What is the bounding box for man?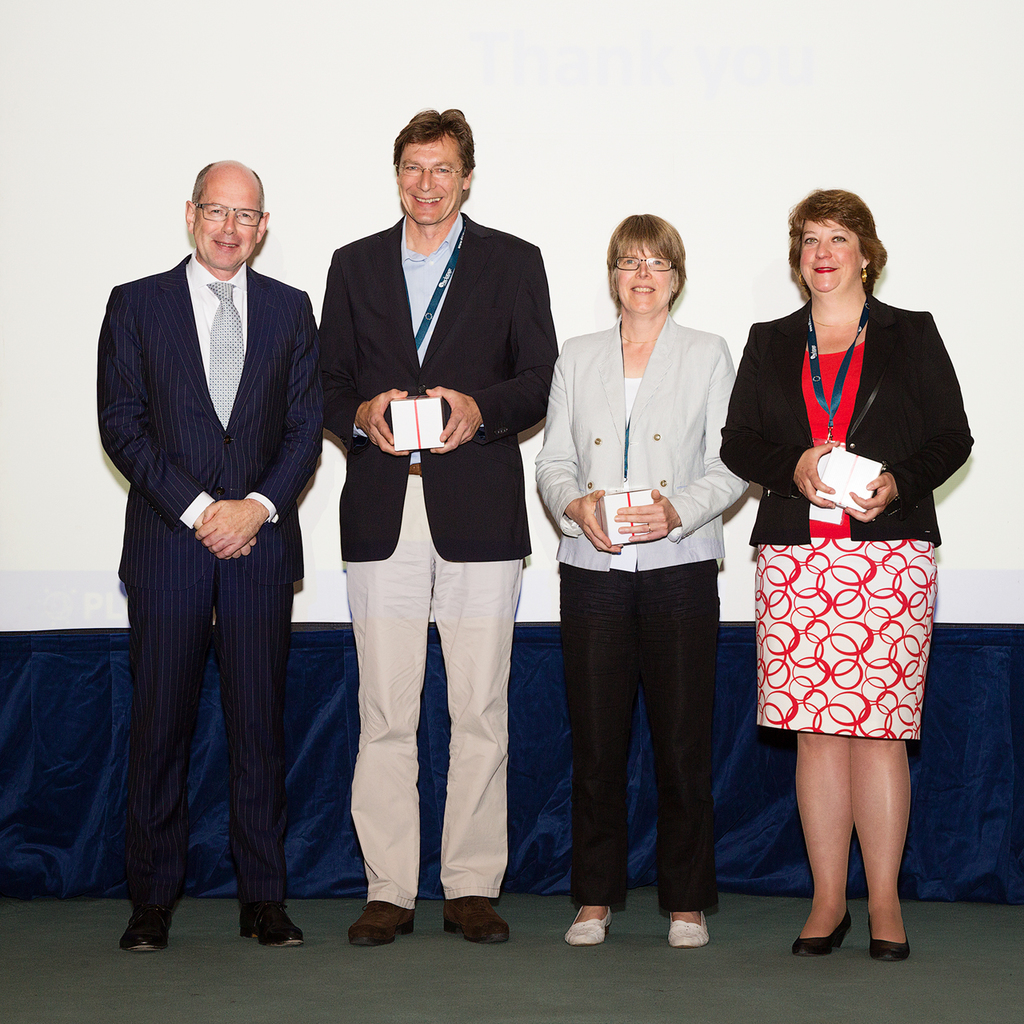
bbox=[321, 103, 560, 950].
